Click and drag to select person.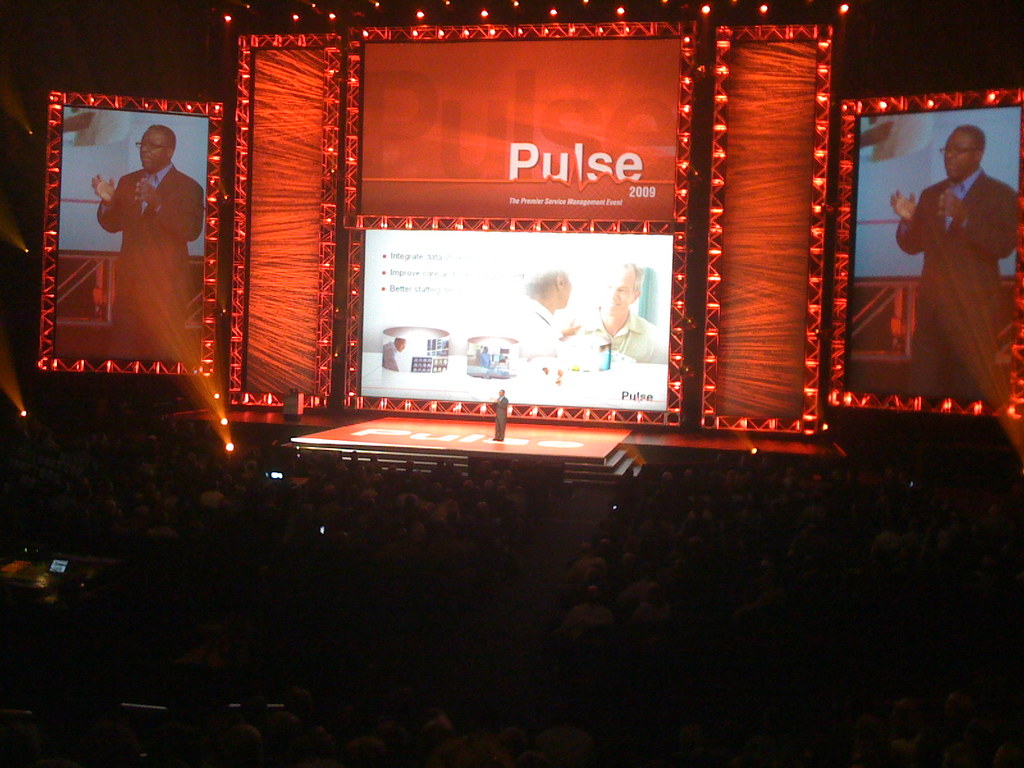
Selection: crop(98, 122, 209, 362).
